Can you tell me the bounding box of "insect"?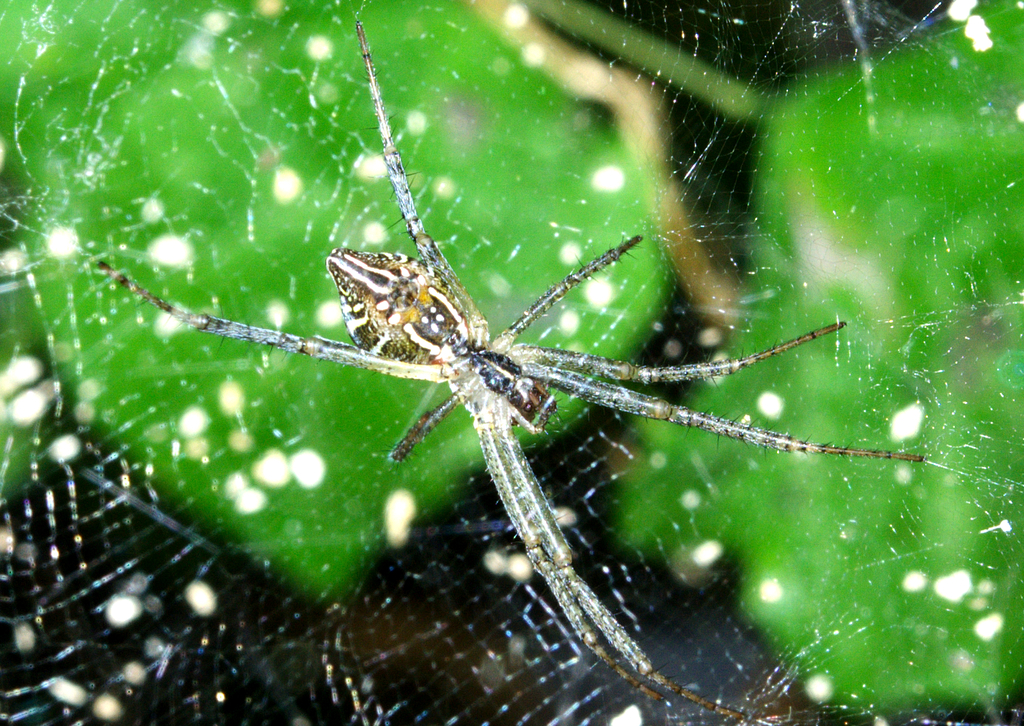
<region>93, 22, 930, 725</region>.
